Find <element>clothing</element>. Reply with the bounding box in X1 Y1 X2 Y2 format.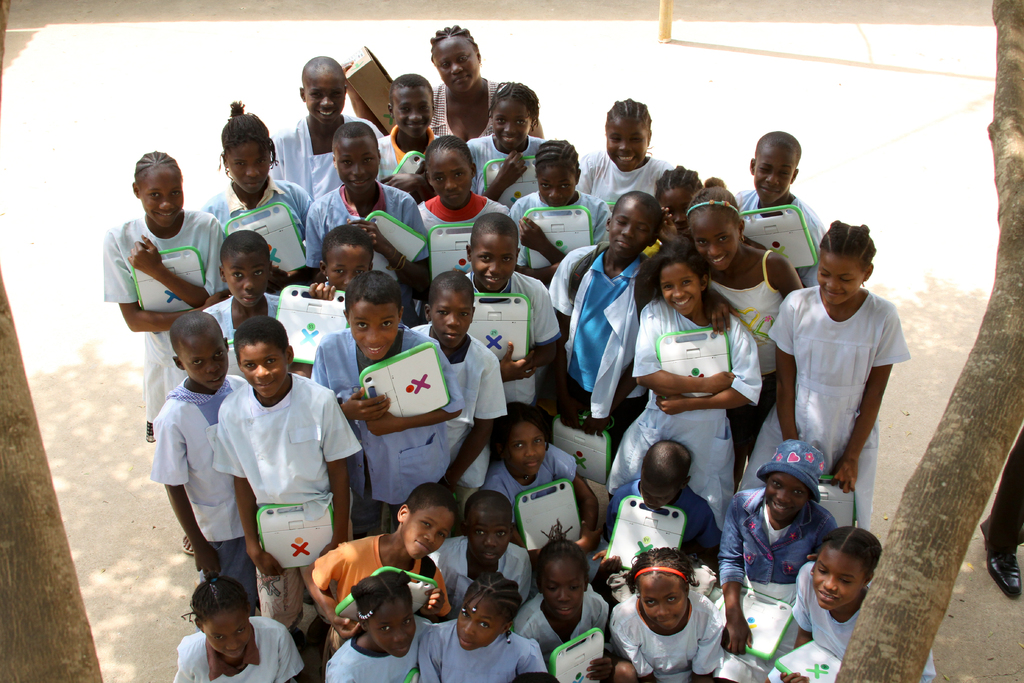
465 136 550 188.
